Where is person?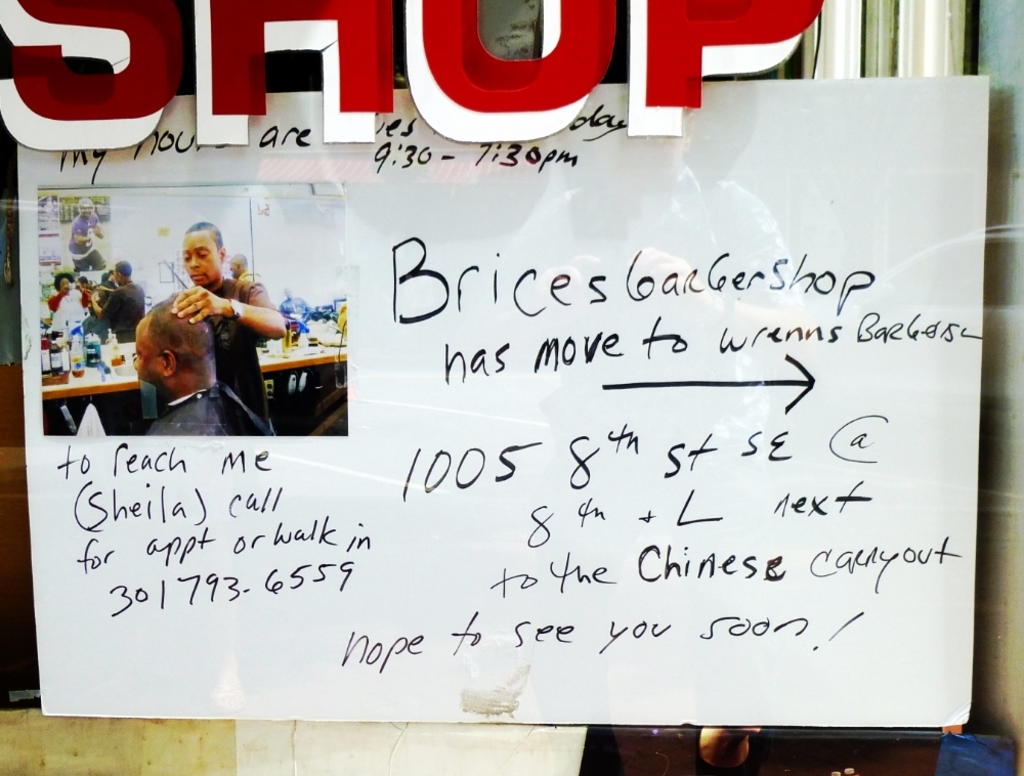
bbox=[174, 223, 284, 438].
